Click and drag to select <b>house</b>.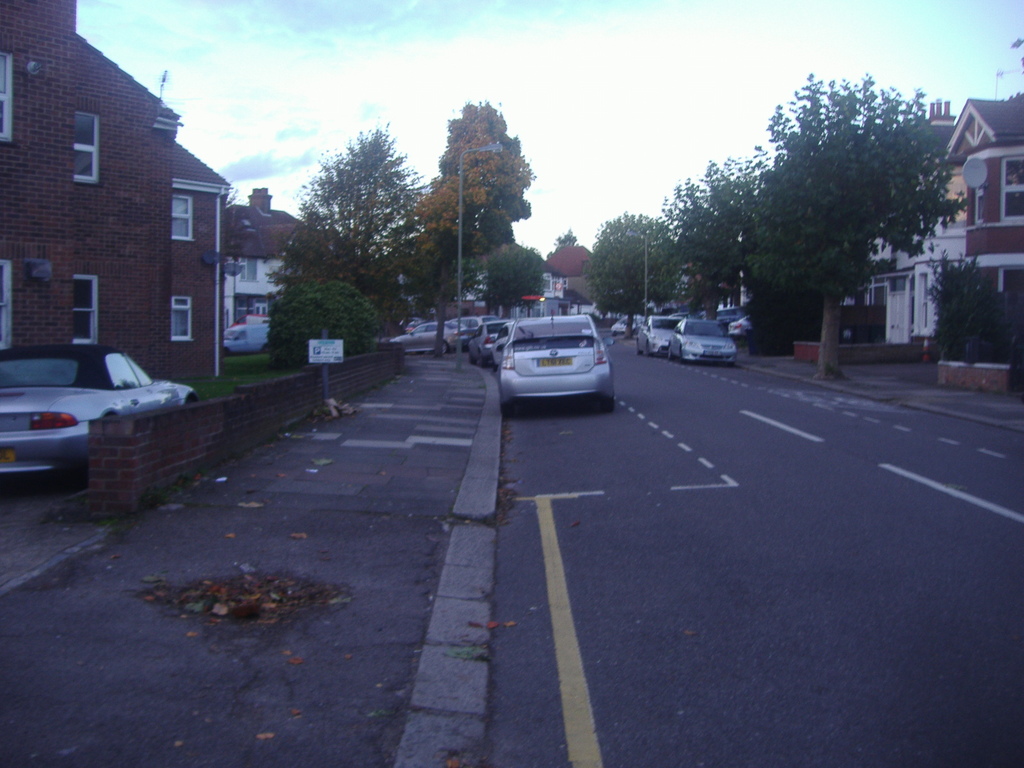
Selection: x1=860 y1=88 x2=973 y2=351.
